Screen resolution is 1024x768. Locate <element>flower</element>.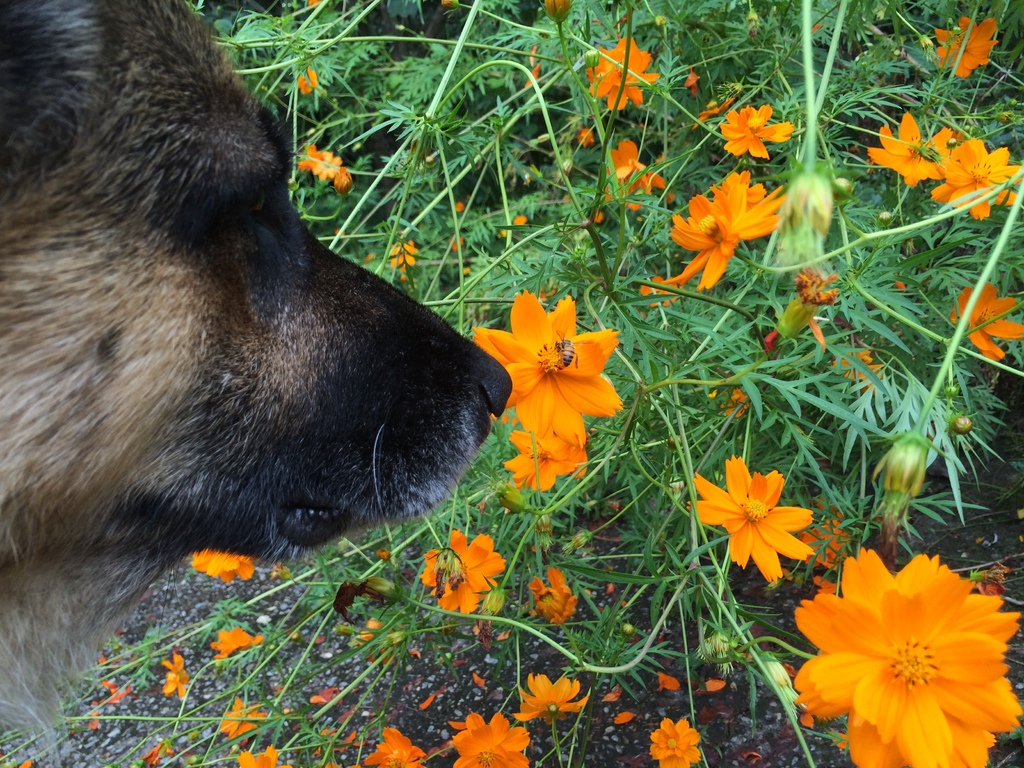
774,264,840,338.
